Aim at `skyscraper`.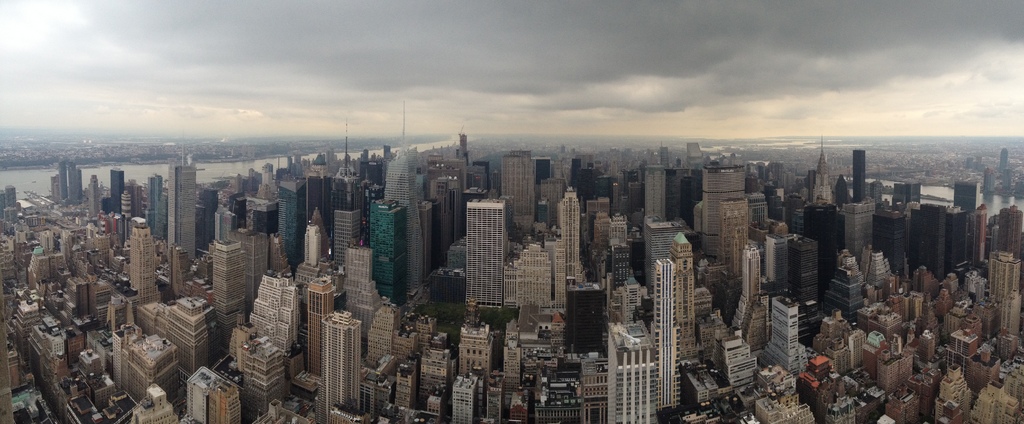
Aimed at [643, 222, 680, 290].
